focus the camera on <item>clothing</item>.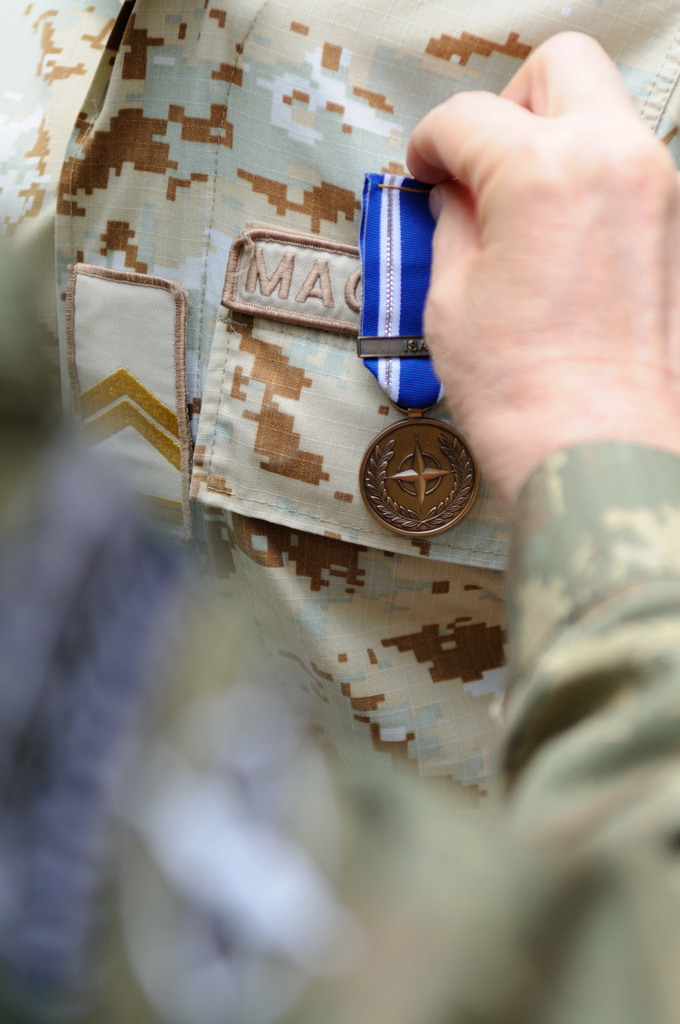
Focus region: [x1=0, y1=236, x2=679, y2=1023].
